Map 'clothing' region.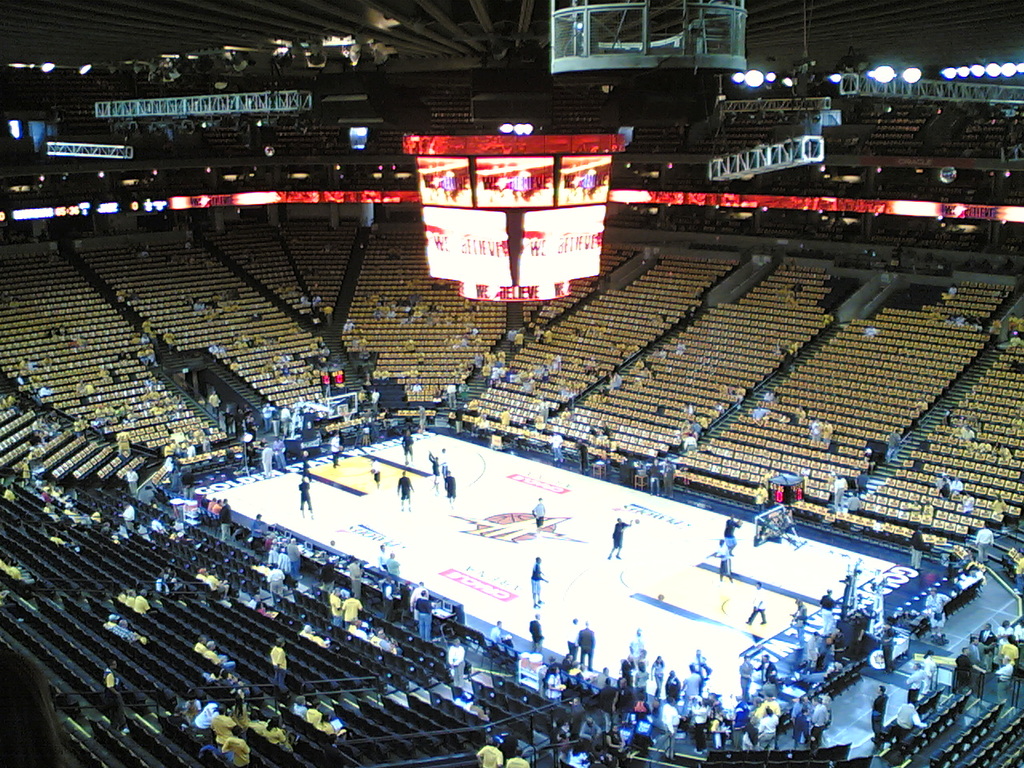
Mapped to {"left": 910, "top": 674, "right": 931, "bottom": 702}.
